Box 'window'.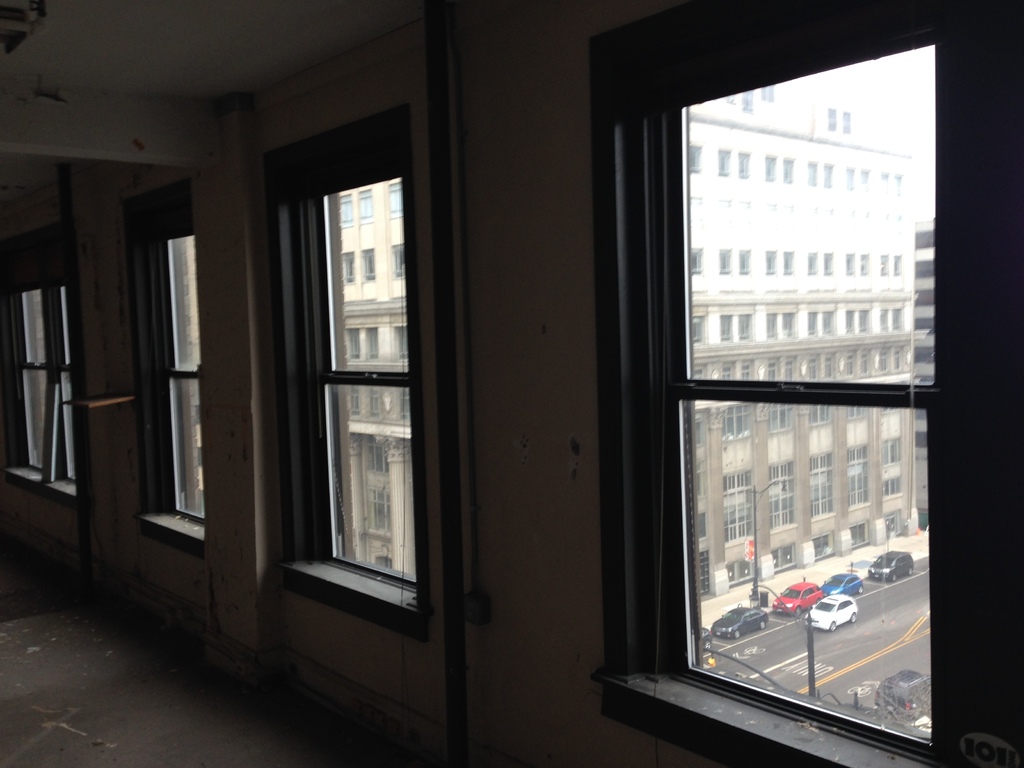
387 182 403 216.
